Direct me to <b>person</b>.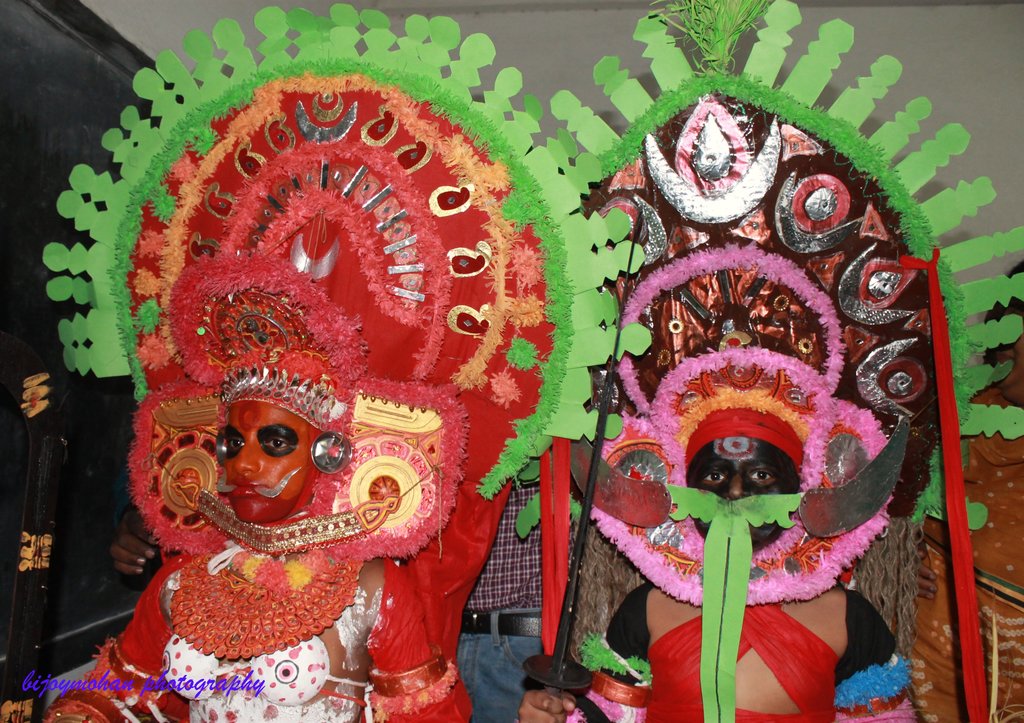
Direction: rect(46, 344, 476, 722).
